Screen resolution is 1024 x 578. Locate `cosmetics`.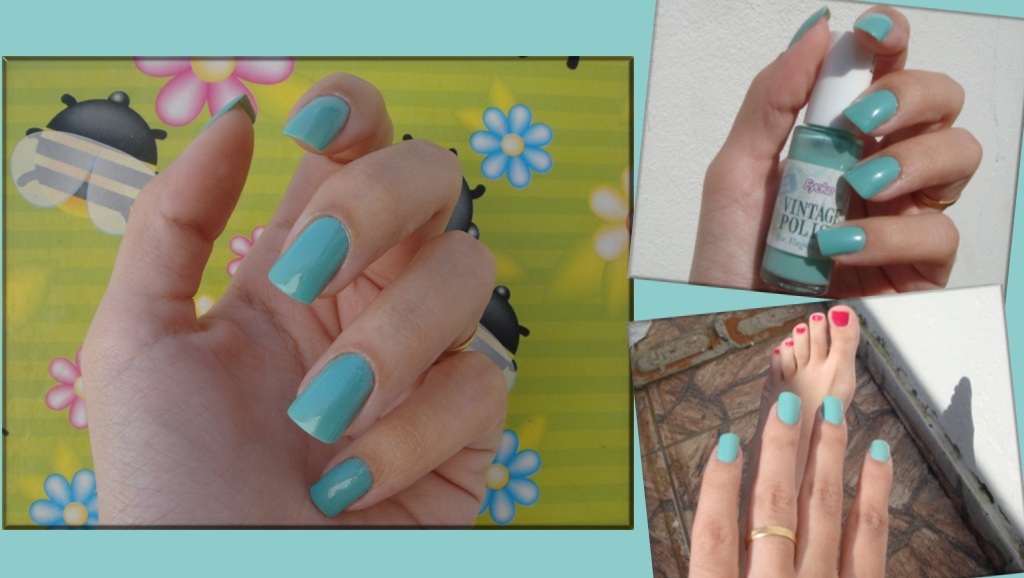
box(786, 5, 833, 46).
